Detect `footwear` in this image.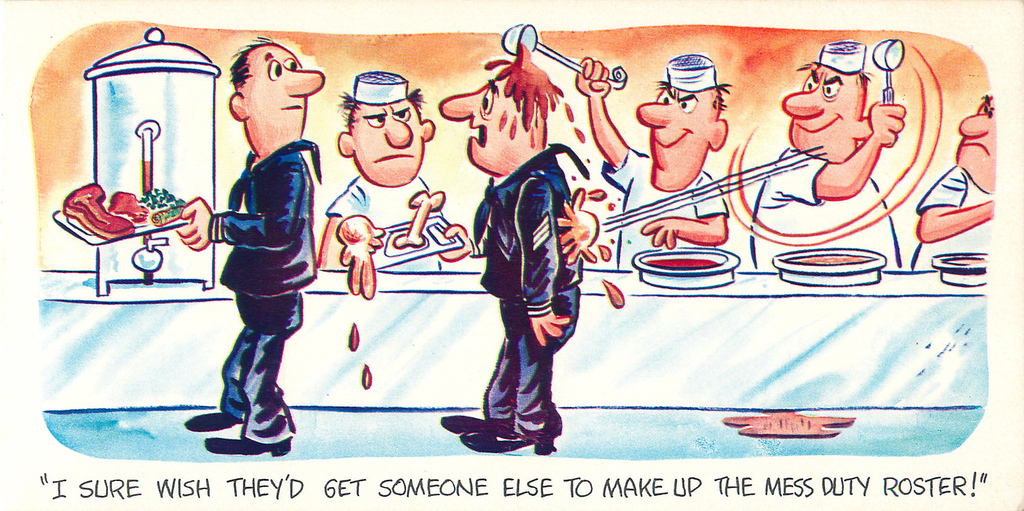
Detection: locate(184, 412, 244, 432).
